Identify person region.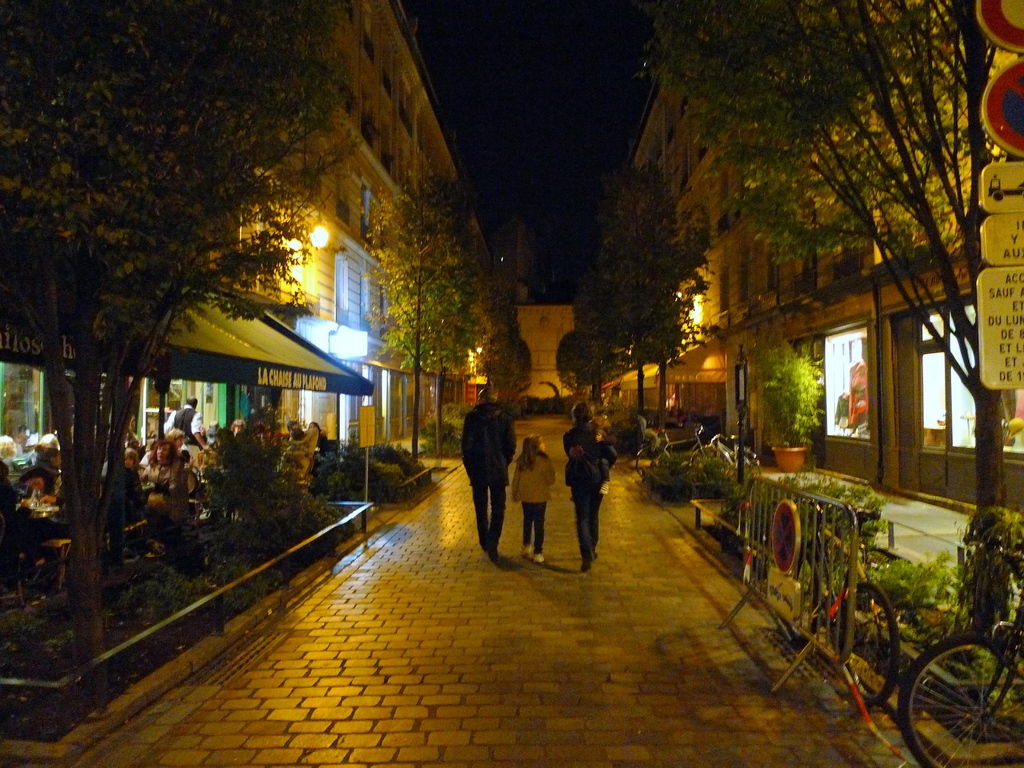
Region: <bbox>511, 436, 556, 563</bbox>.
